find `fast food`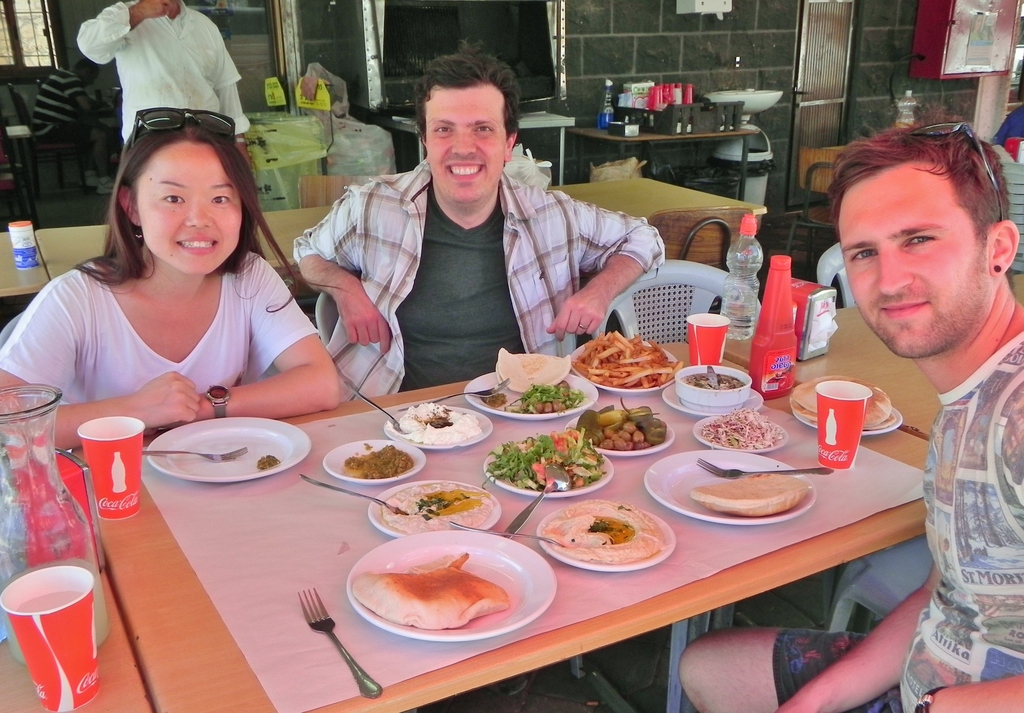
BBox(691, 476, 814, 520)
